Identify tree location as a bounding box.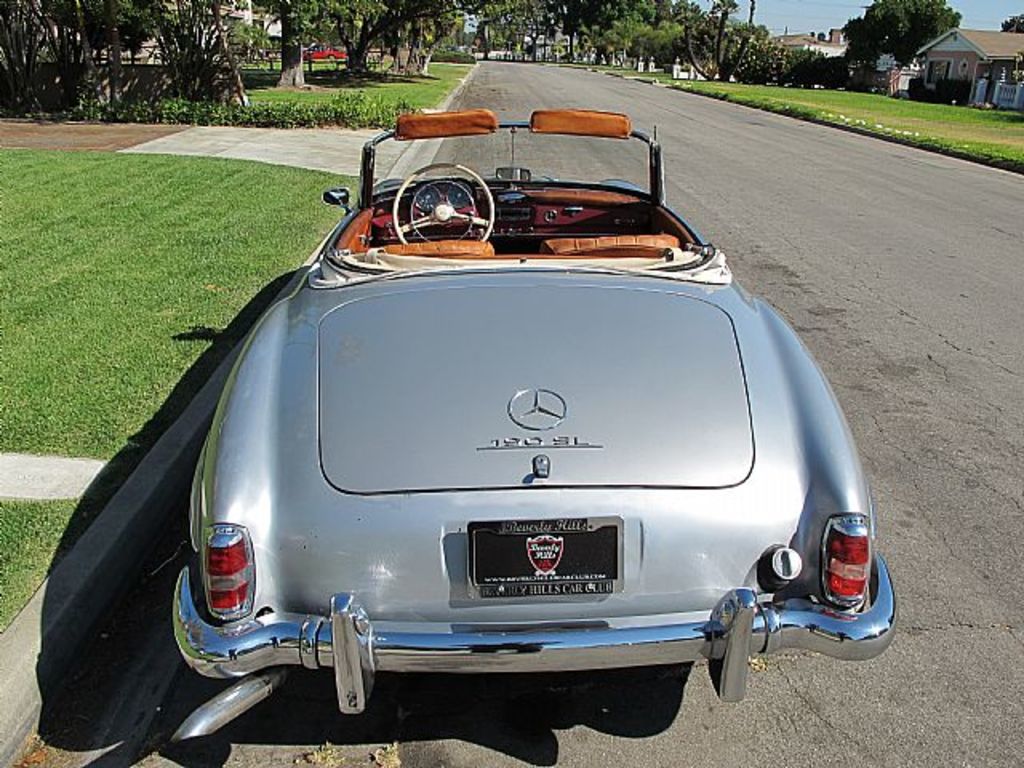
688 0 778 91.
